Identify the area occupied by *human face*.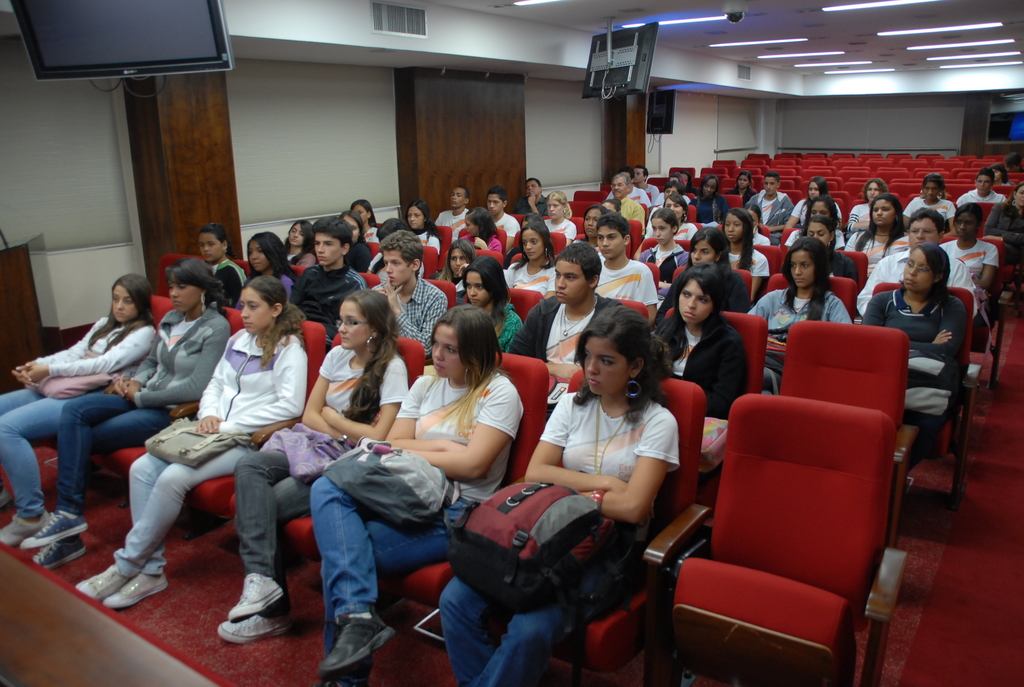
Area: 450:249:468:274.
